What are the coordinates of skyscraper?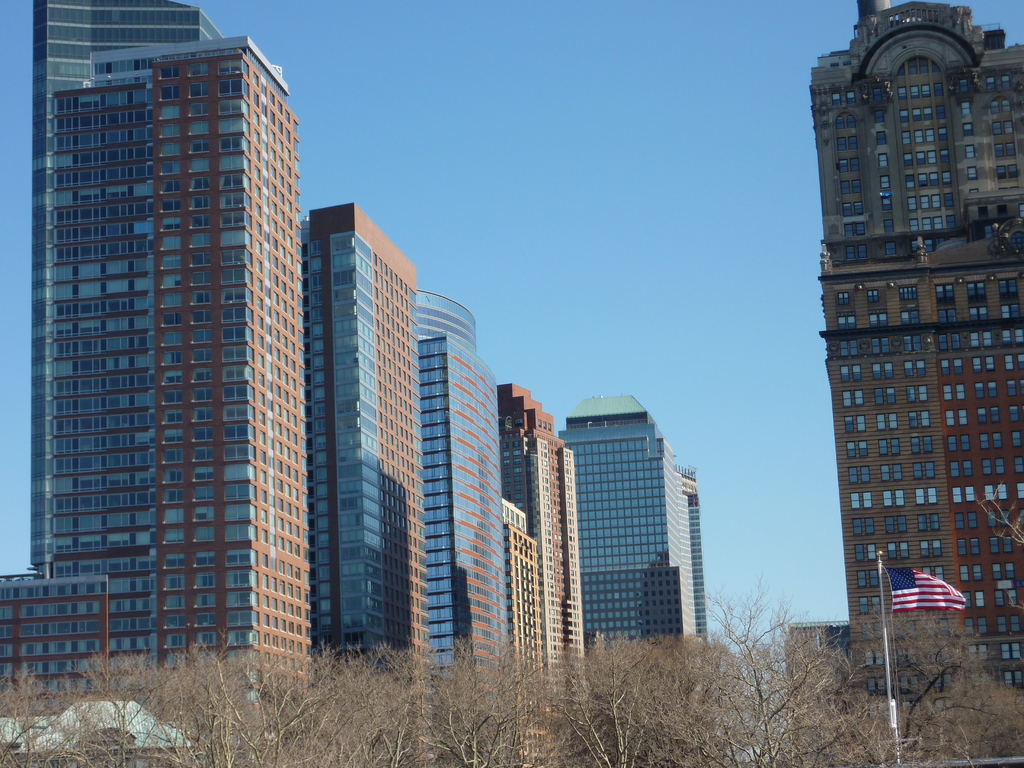
[x1=499, y1=374, x2=595, y2=680].
